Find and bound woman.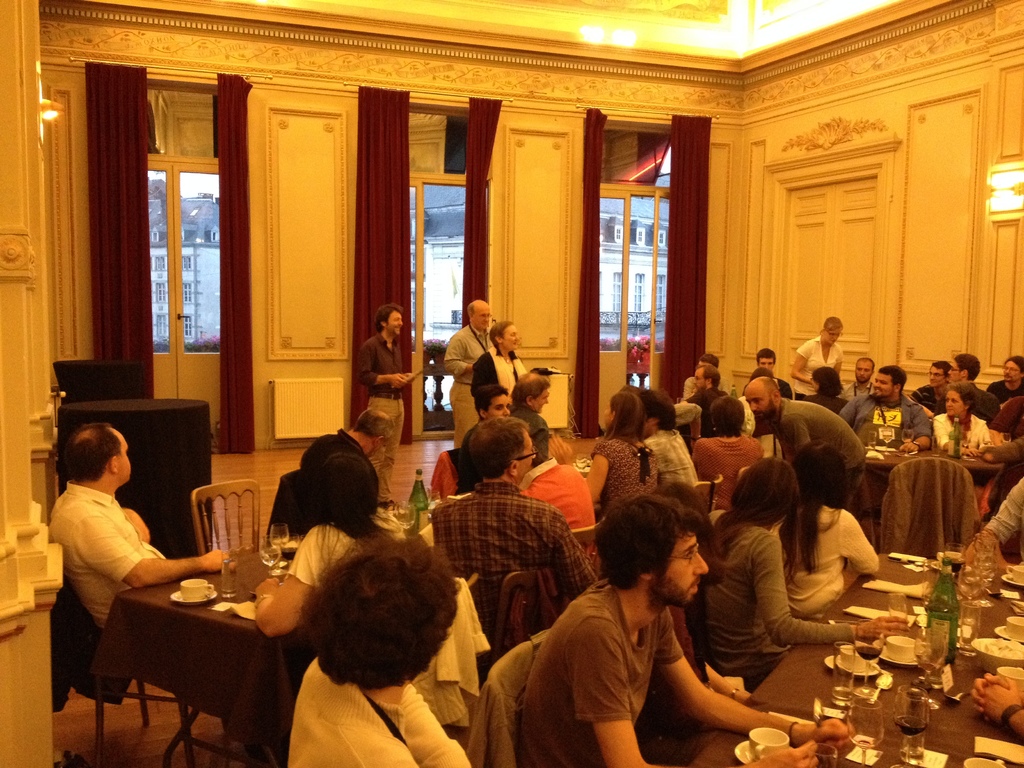
Bound: 691:398:748:516.
